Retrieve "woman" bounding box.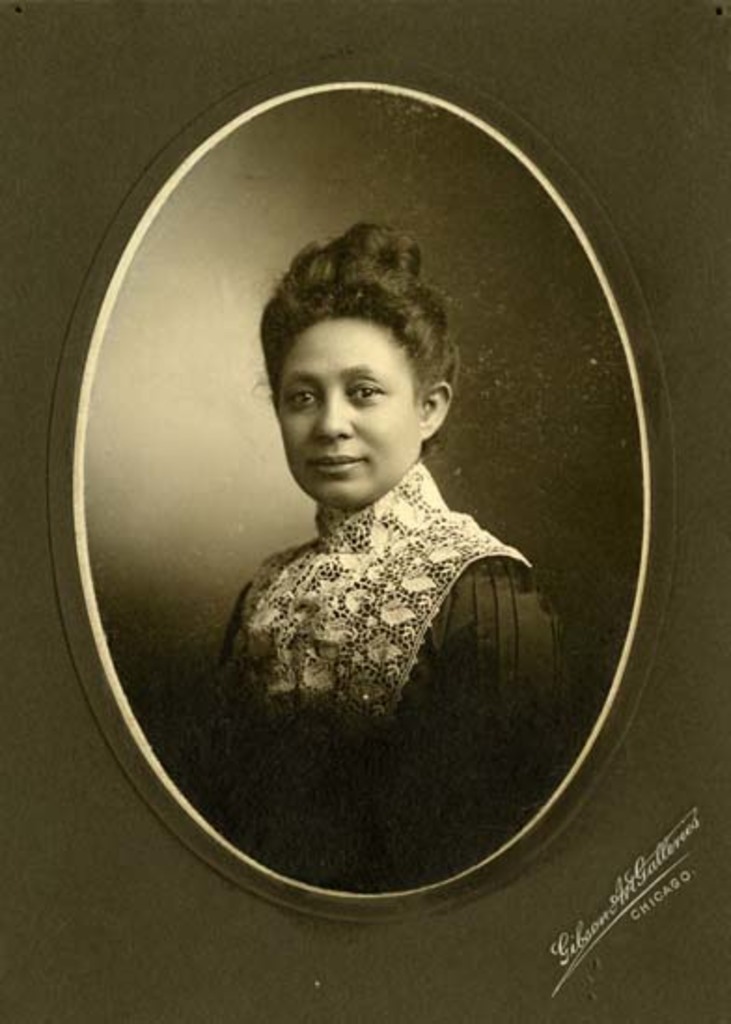
Bounding box: bbox=[151, 119, 614, 895].
